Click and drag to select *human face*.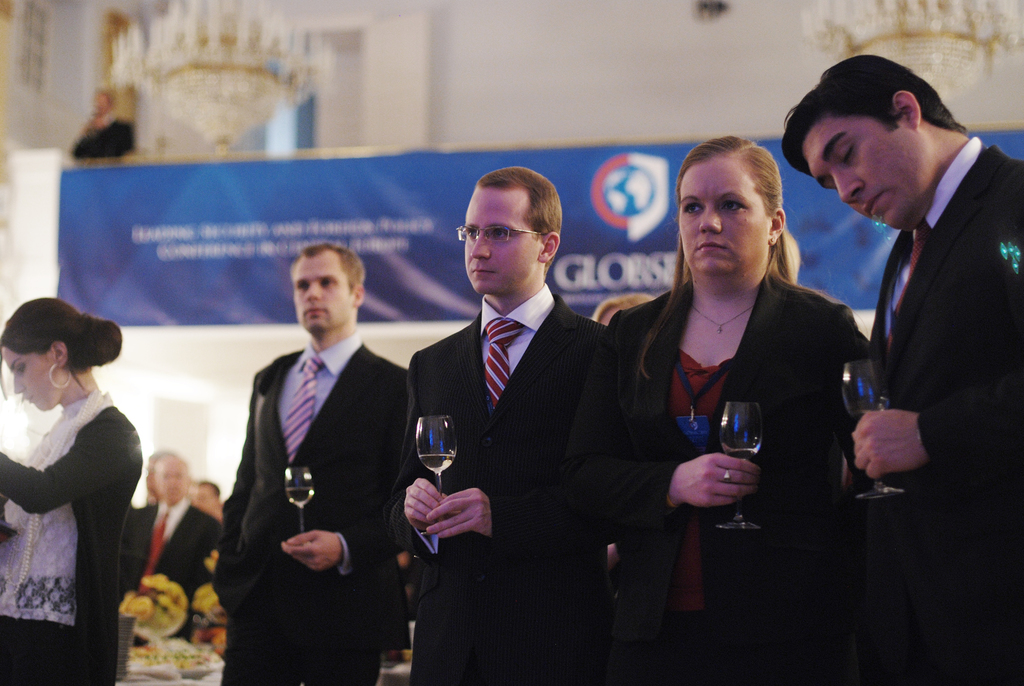
Selection: (x1=0, y1=345, x2=56, y2=409).
